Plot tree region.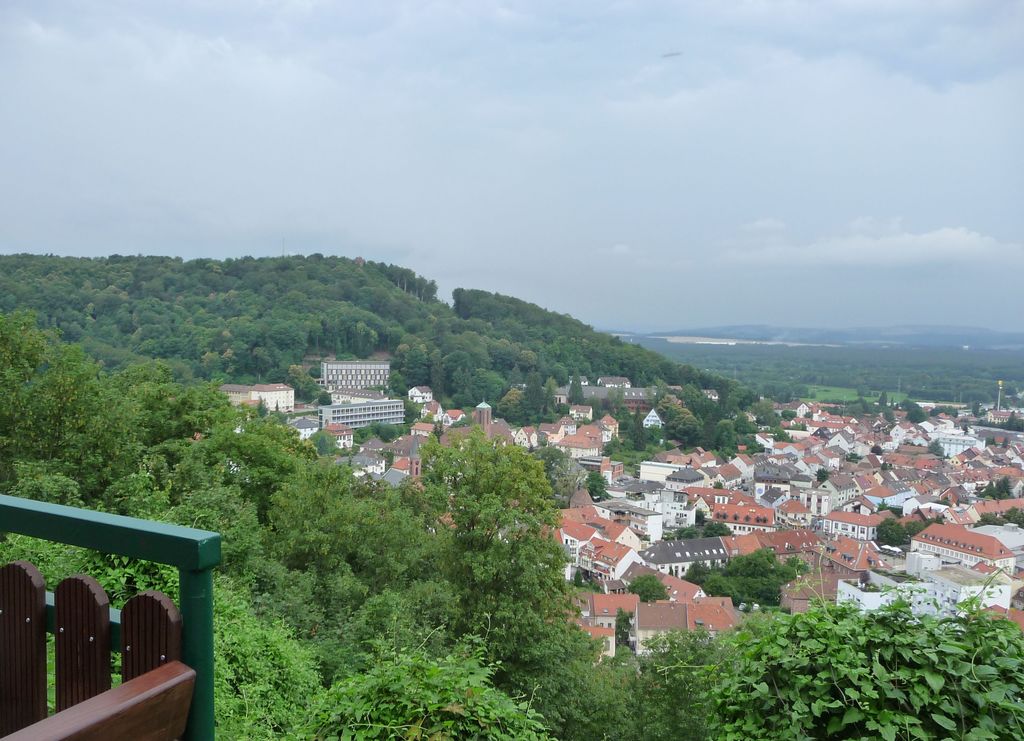
Plotted at <box>679,551,810,610</box>.
